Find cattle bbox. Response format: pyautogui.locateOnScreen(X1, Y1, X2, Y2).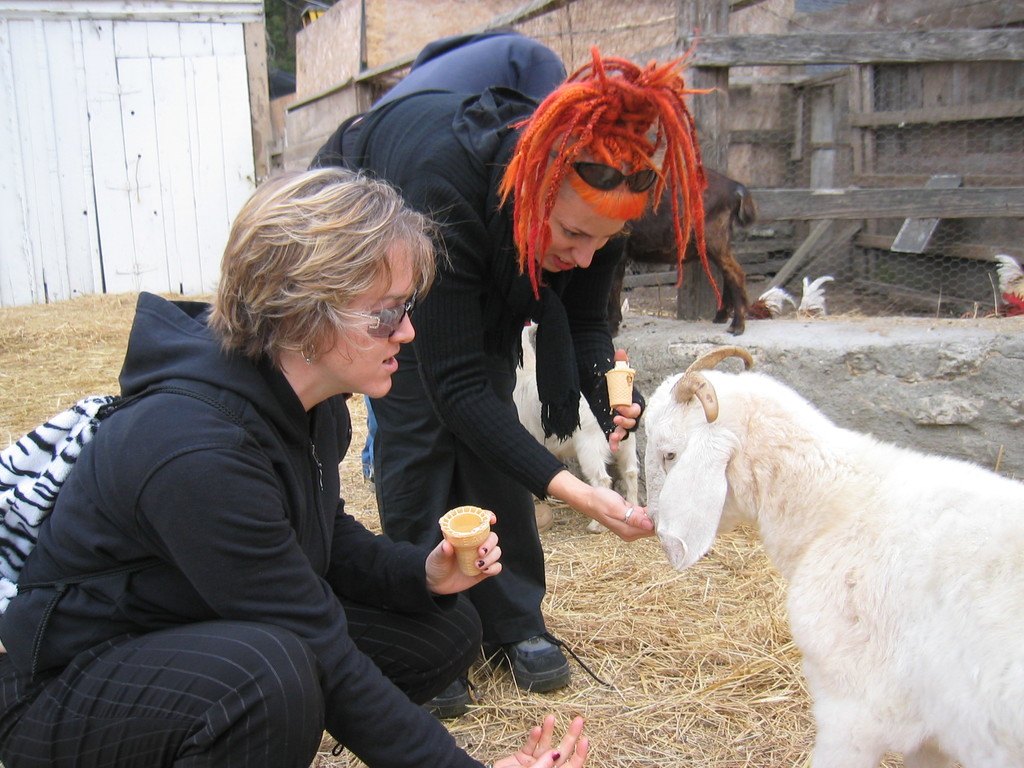
pyautogui.locateOnScreen(509, 326, 641, 532).
